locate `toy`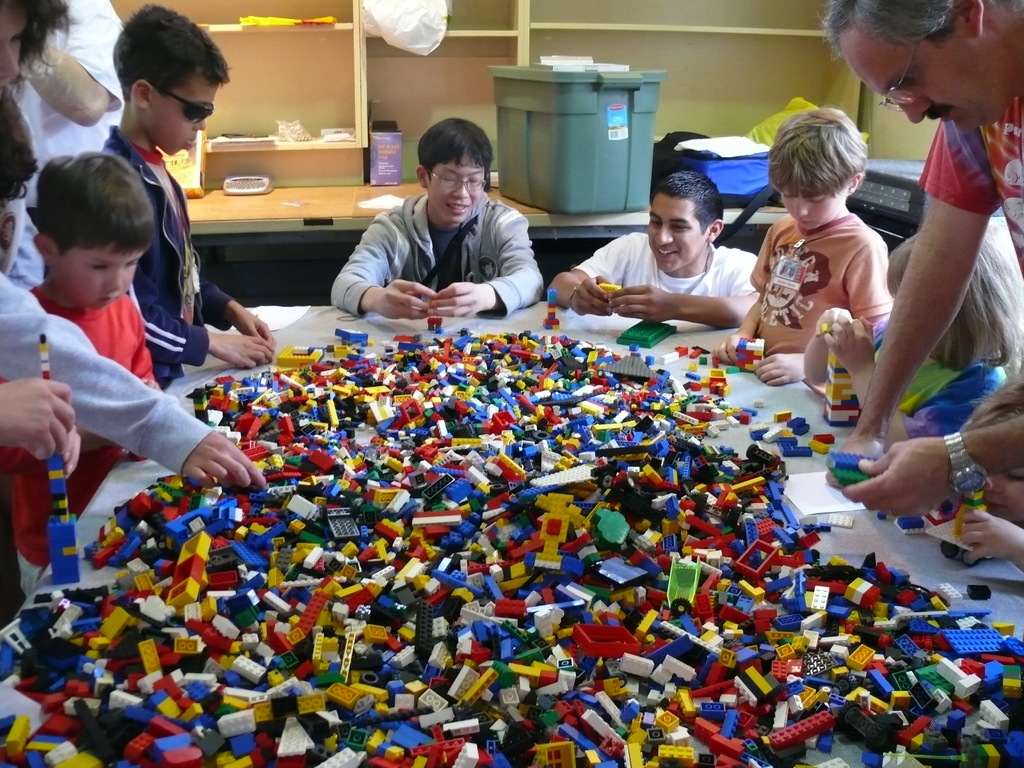
l=669, t=552, r=709, b=621
